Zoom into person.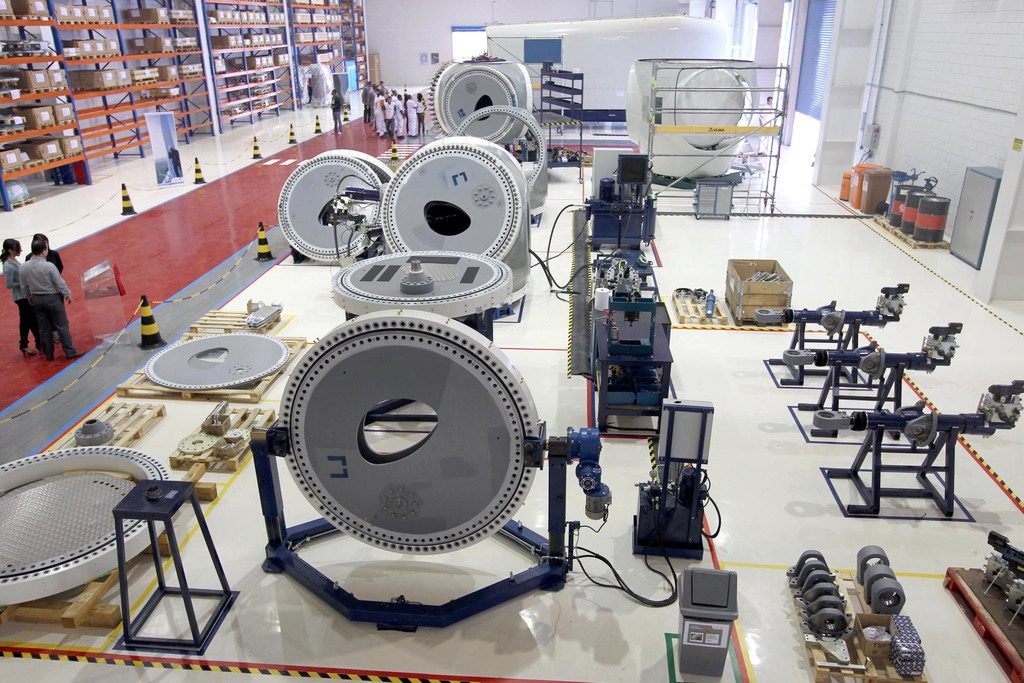
Zoom target: select_region(28, 230, 64, 343).
